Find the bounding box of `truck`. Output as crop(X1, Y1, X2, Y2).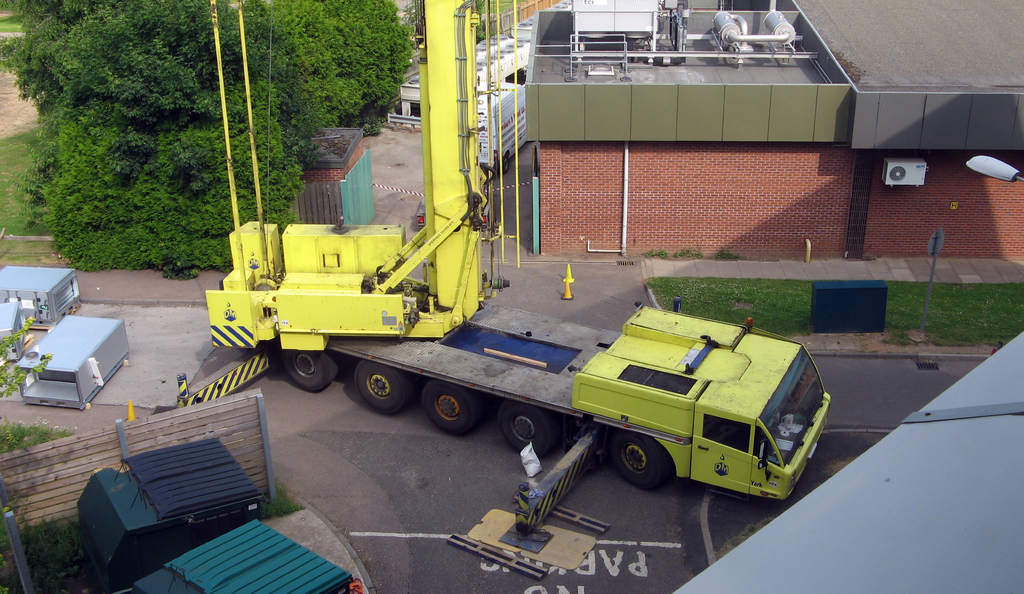
crop(204, 0, 833, 509).
